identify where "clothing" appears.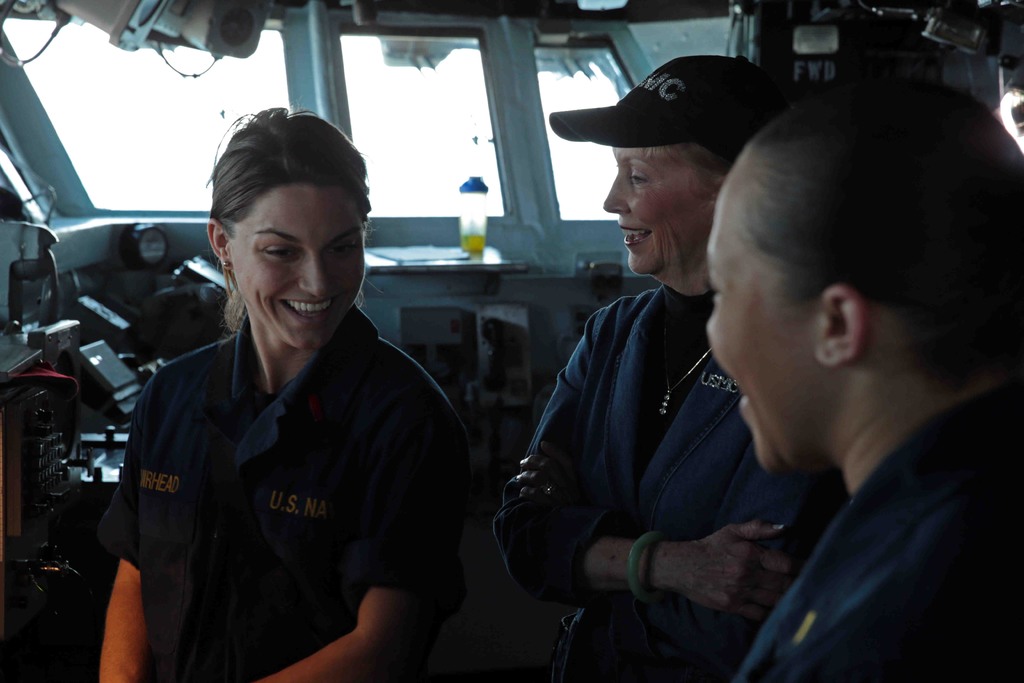
Appears at x1=94, y1=303, x2=472, y2=682.
